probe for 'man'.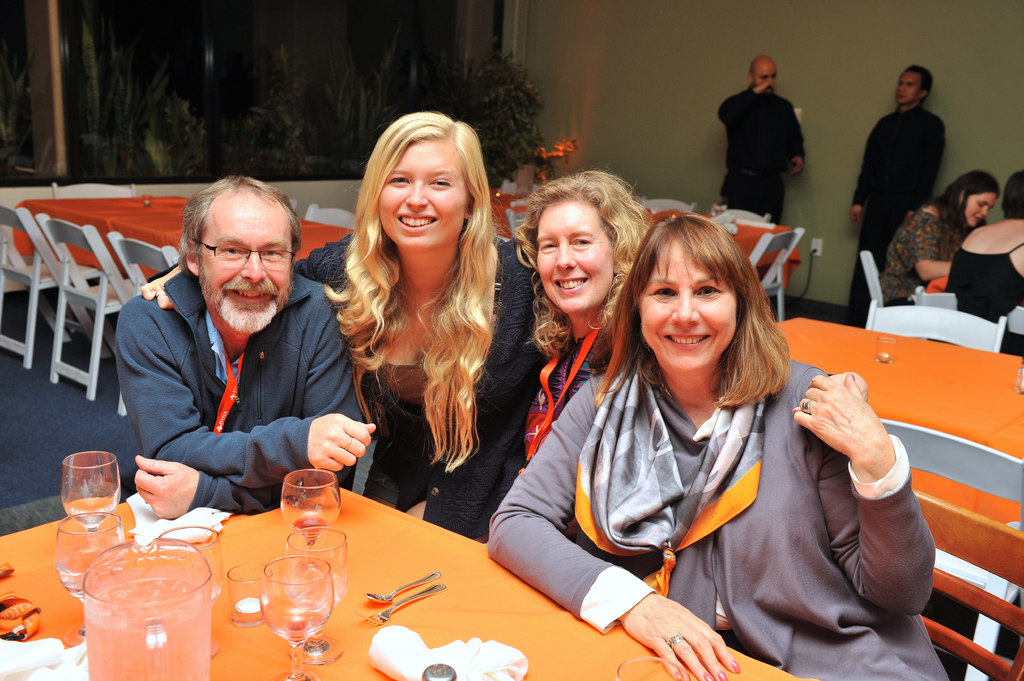
Probe result: bbox=[853, 62, 961, 330].
